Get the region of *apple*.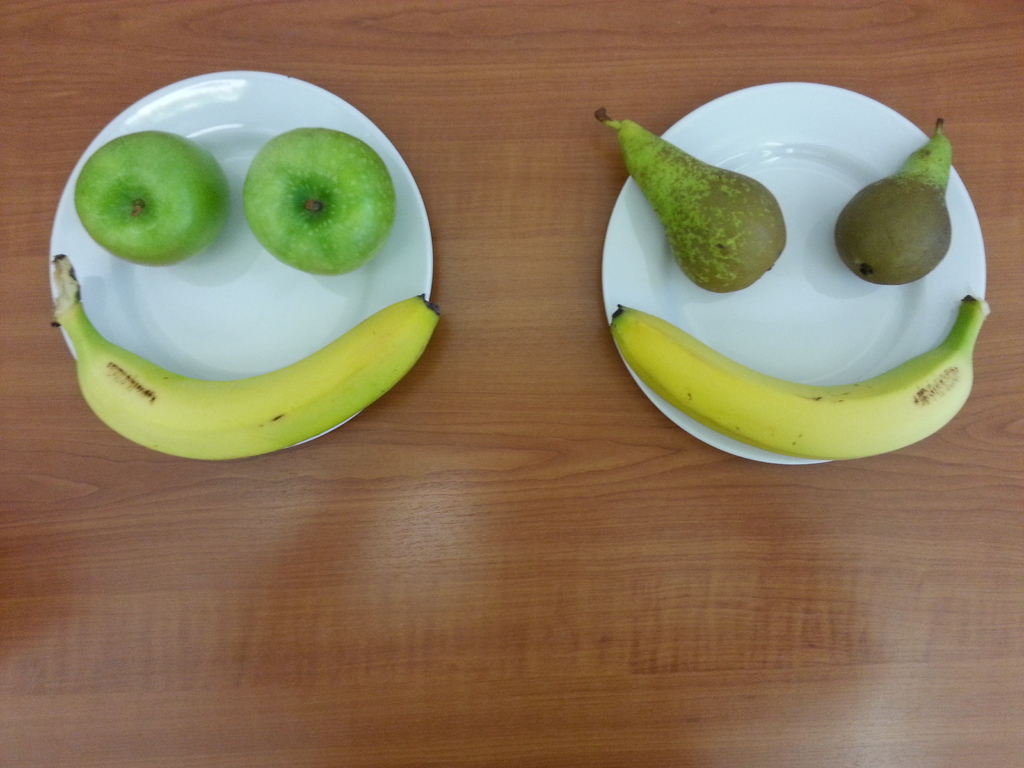
box=[241, 124, 397, 274].
